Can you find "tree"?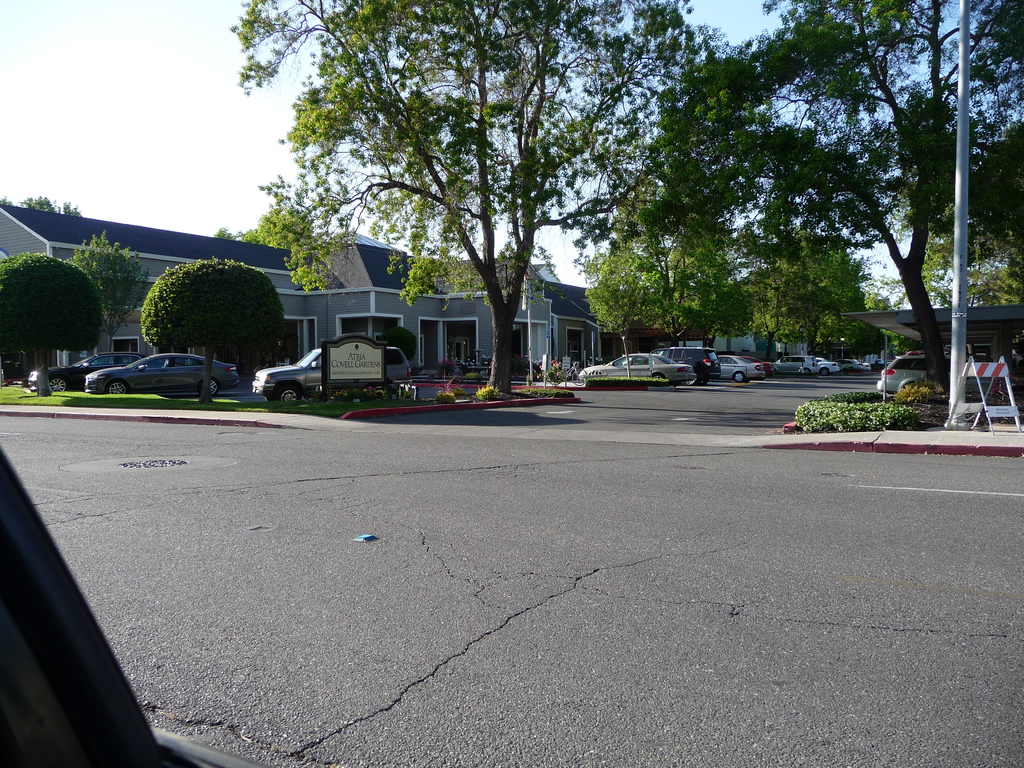
Yes, bounding box: left=140, top=257, right=289, bottom=373.
